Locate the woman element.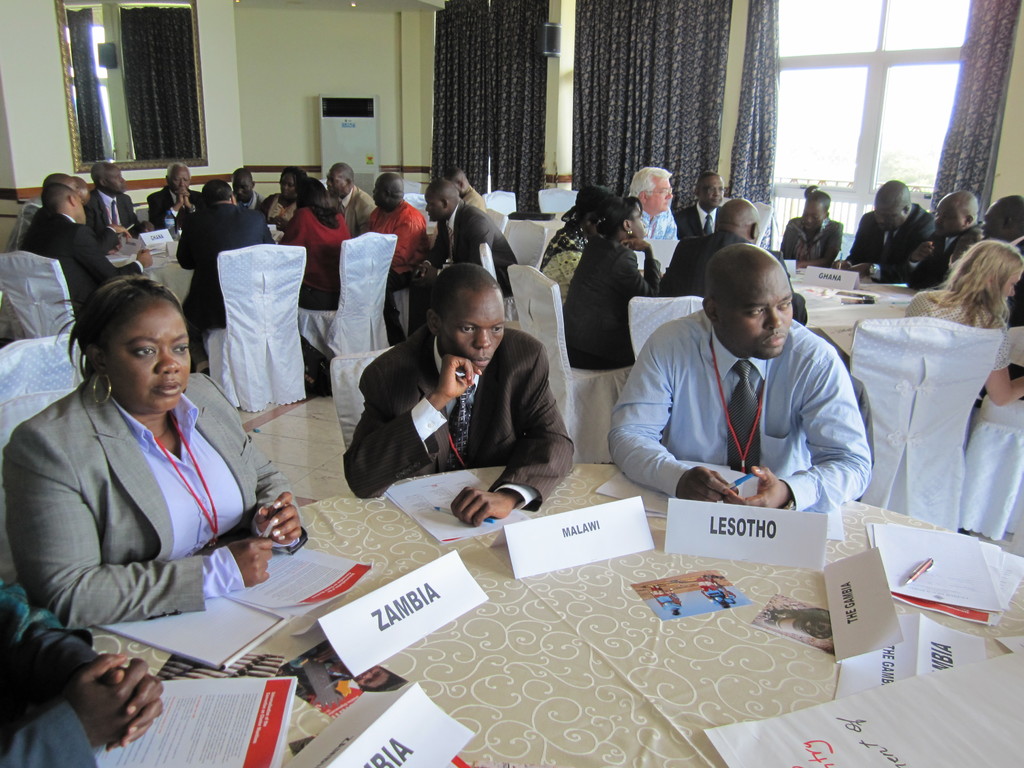
Element bbox: 779,188,850,273.
